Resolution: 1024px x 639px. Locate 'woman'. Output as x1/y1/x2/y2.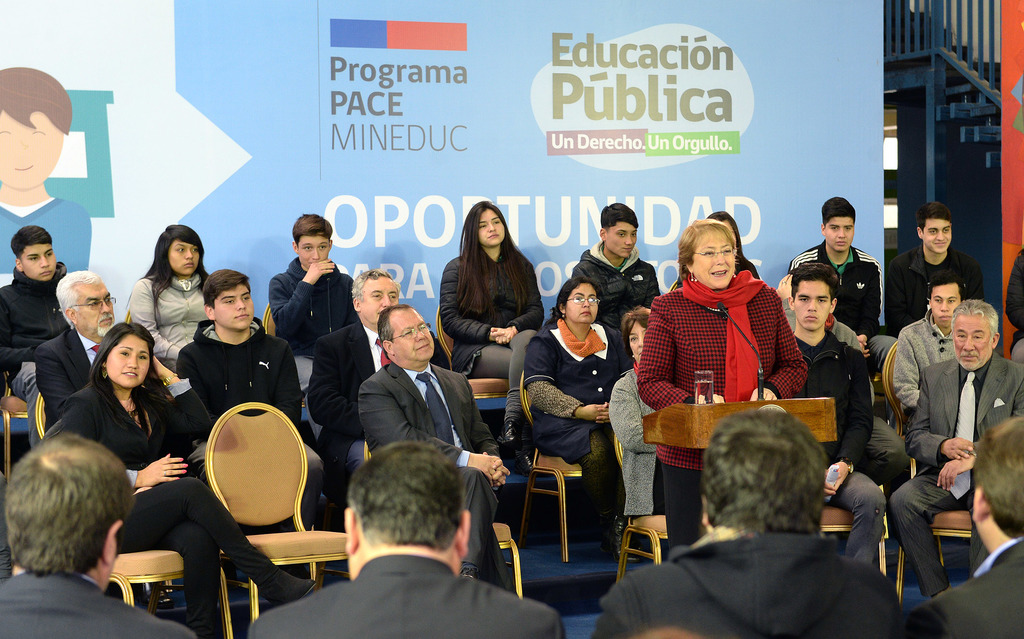
58/321/317/638.
